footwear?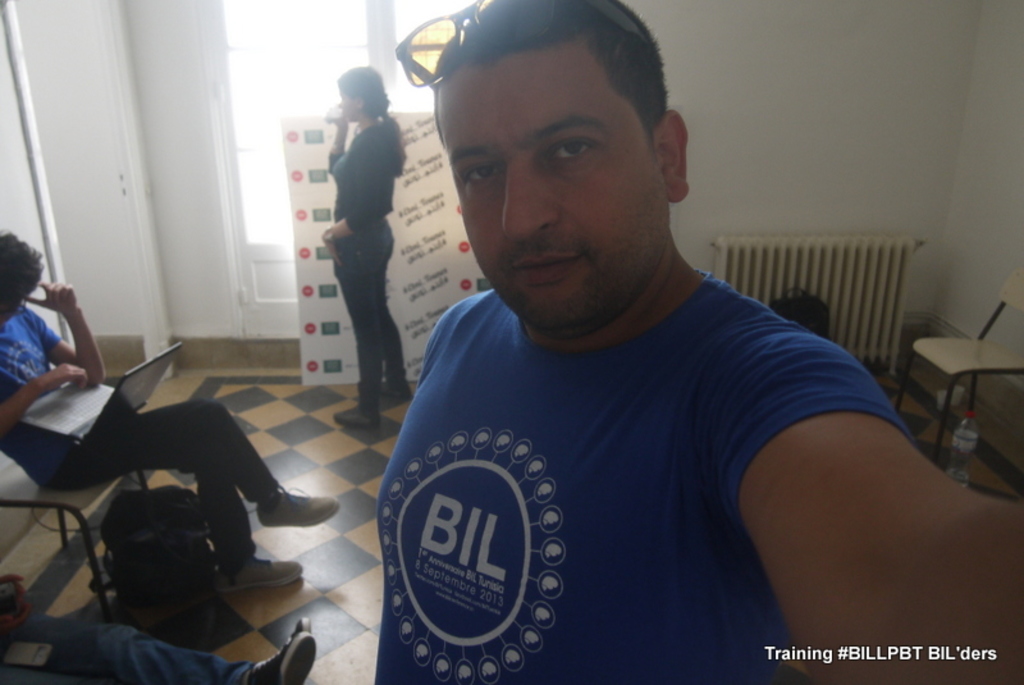
select_region(380, 383, 412, 411)
